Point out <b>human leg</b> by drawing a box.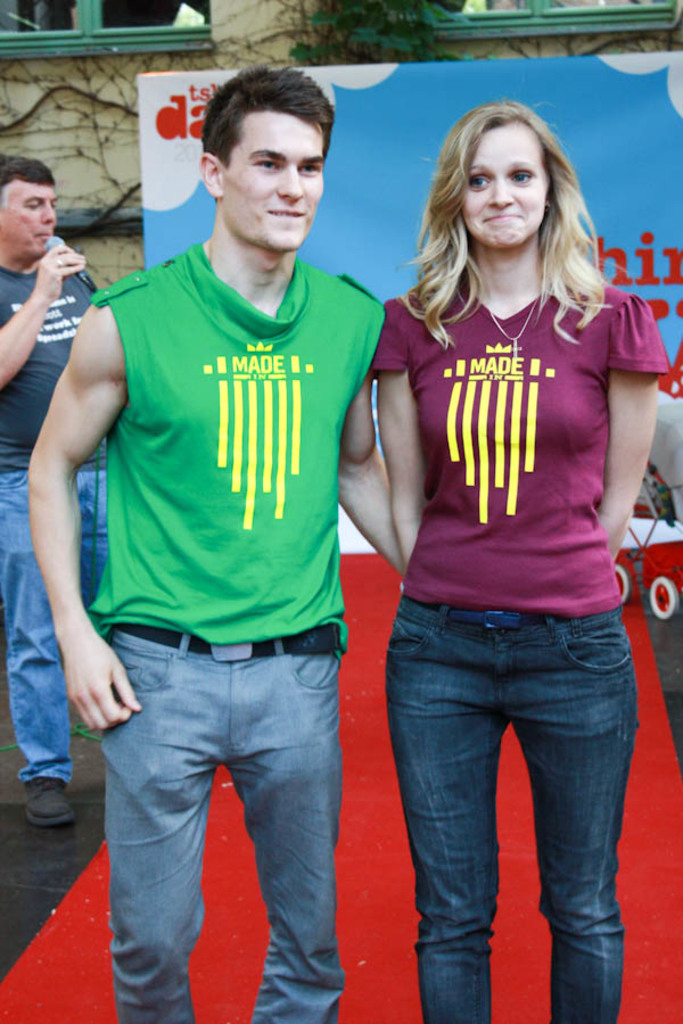
locate(0, 464, 69, 831).
